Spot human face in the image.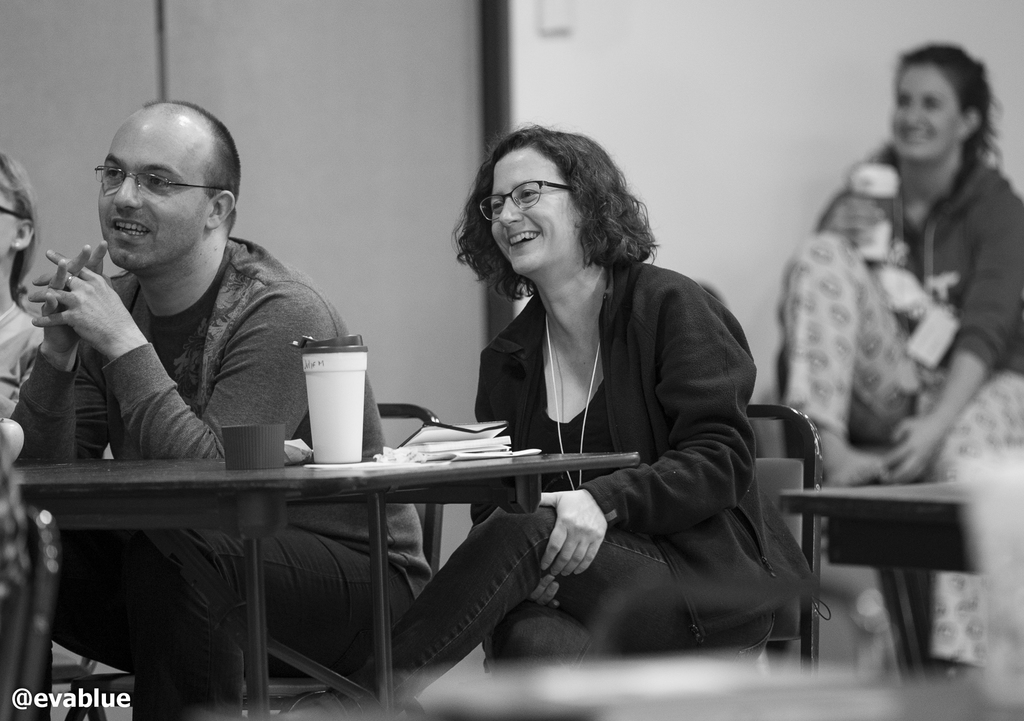
human face found at detection(485, 136, 580, 275).
